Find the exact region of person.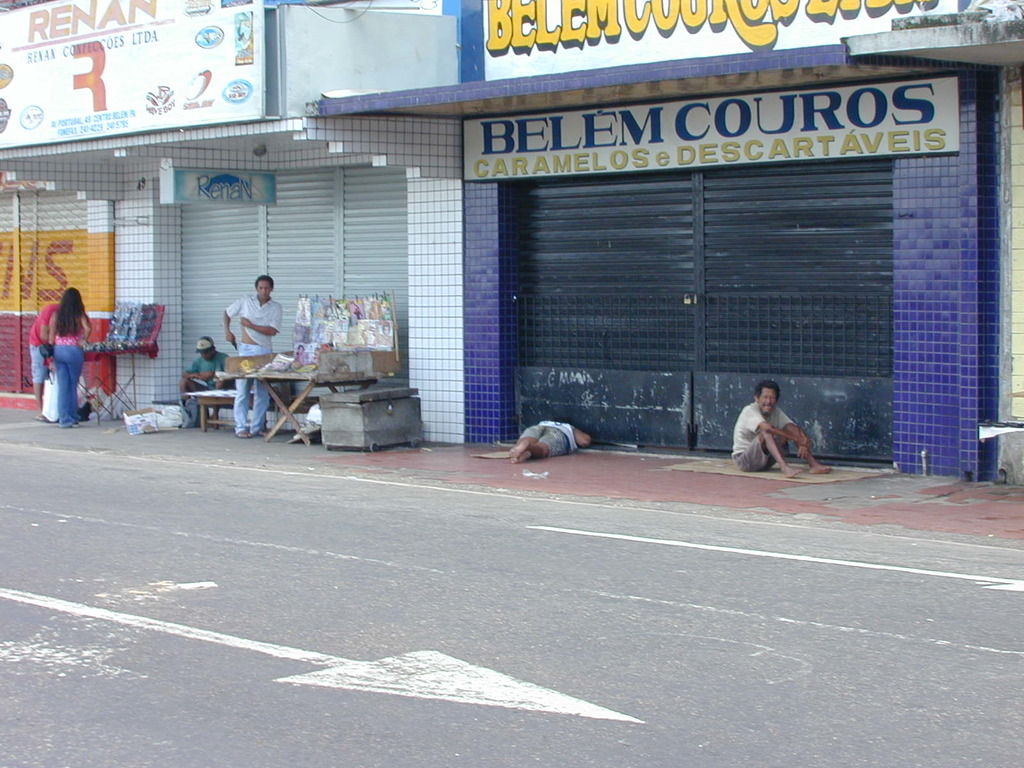
Exact region: [left=731, top=384, right=836, bottom=477].
